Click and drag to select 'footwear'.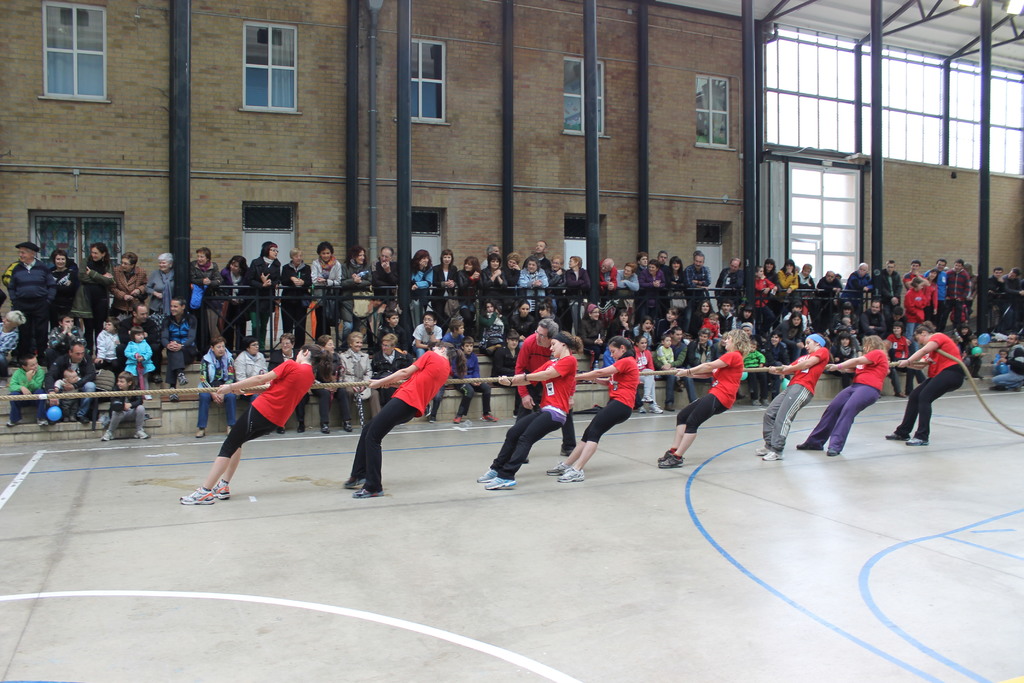
Selection: box=[151, 370, 161, 385].
